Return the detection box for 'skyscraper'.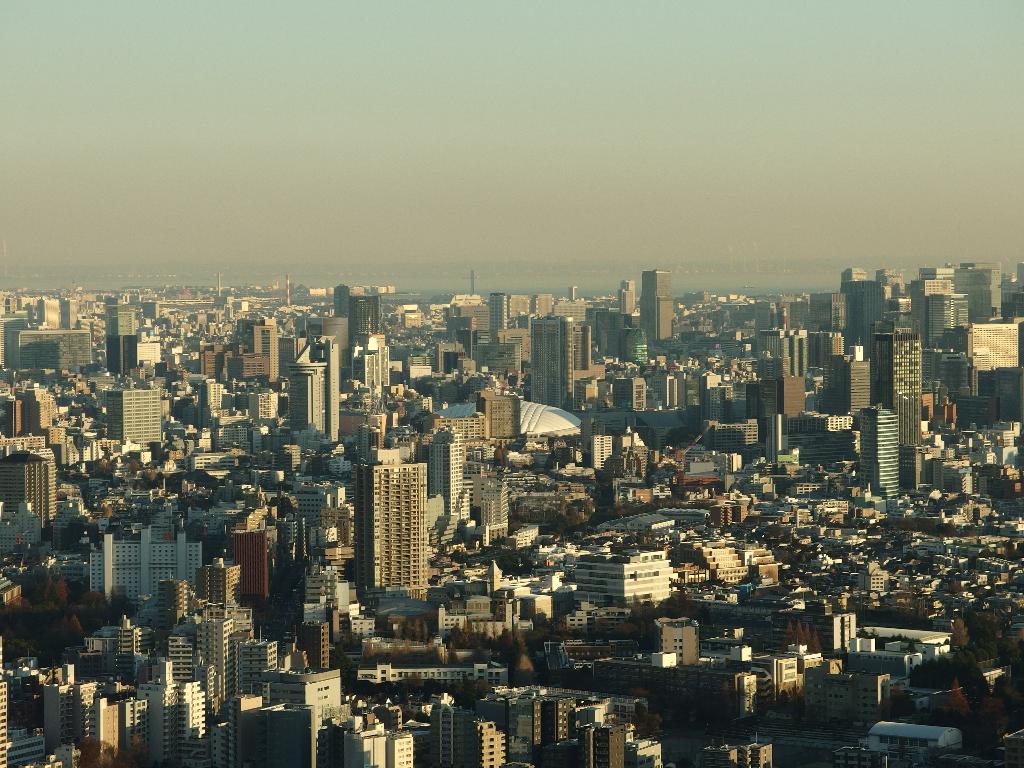
[left=6, top=493, right=421, bottom=759].
